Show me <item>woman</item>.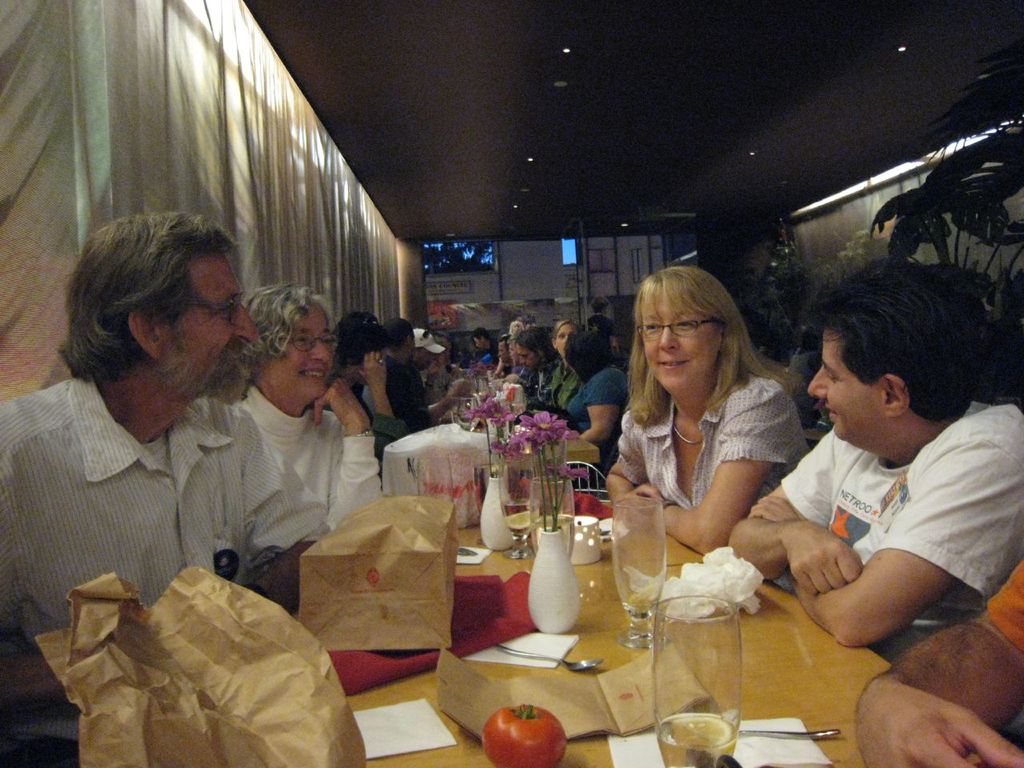
<item>woman</item> is here: x1=584 y1=269 x2=830 y2=637.
